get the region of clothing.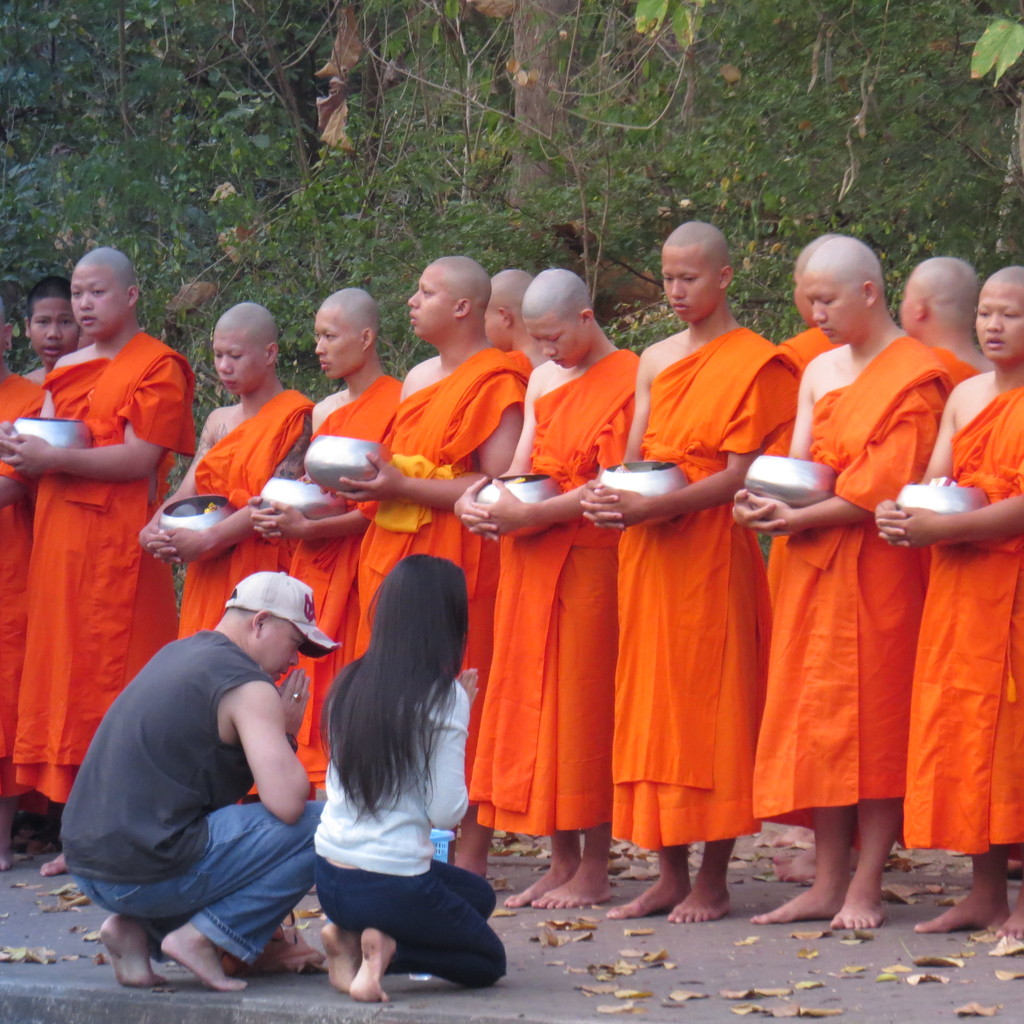
<box>282,367,410,788</box>.
